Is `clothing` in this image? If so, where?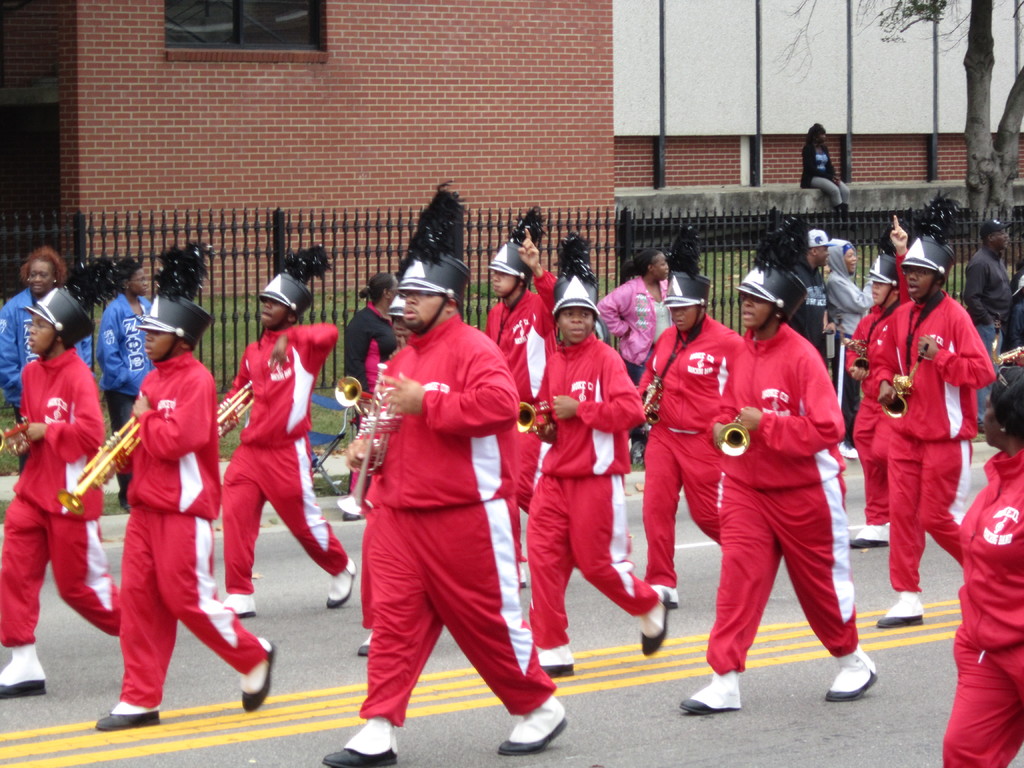
Yes, at (left=941, top=442, right=1023, bottom=766).
